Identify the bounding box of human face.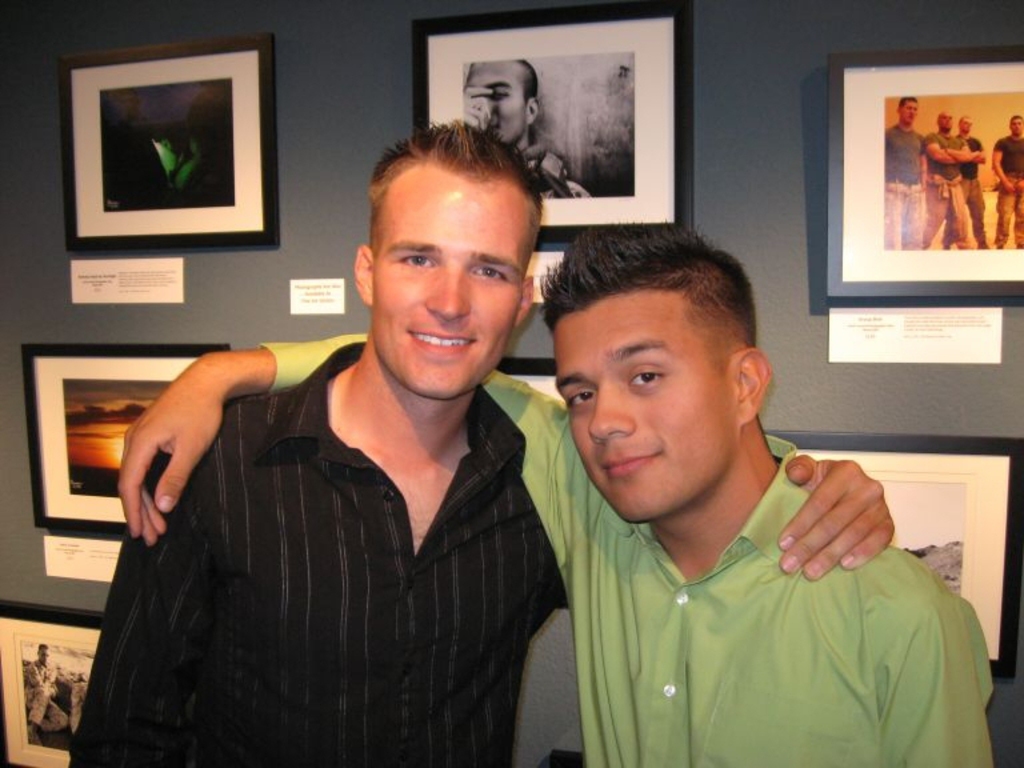
rect(936, 108, 956, 132).
